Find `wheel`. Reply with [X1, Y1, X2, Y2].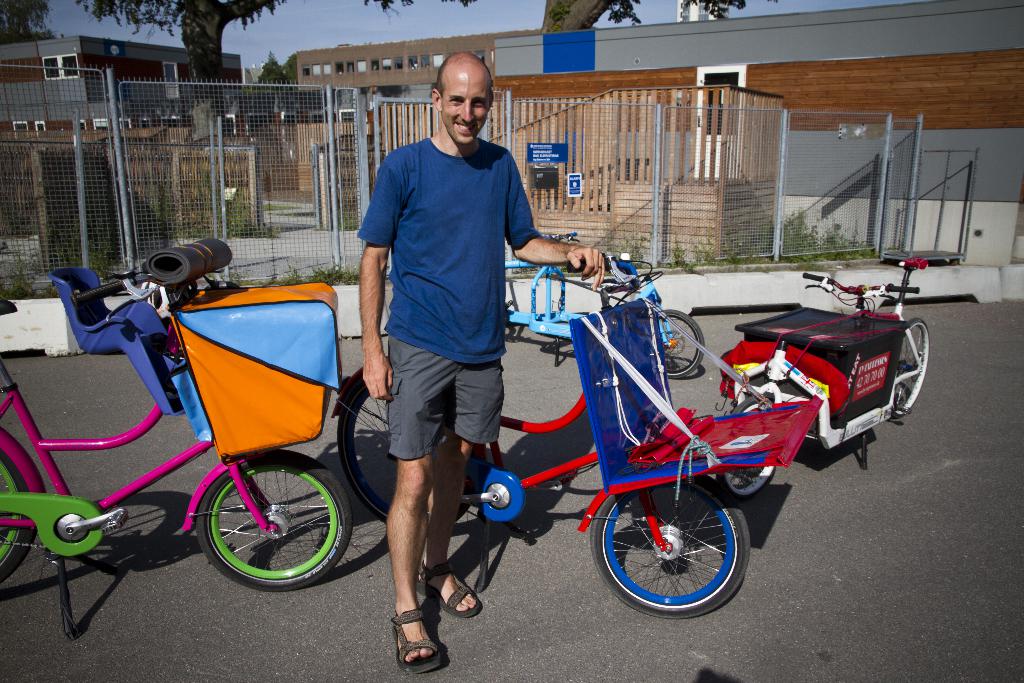
[192, 450, 359, 595].
